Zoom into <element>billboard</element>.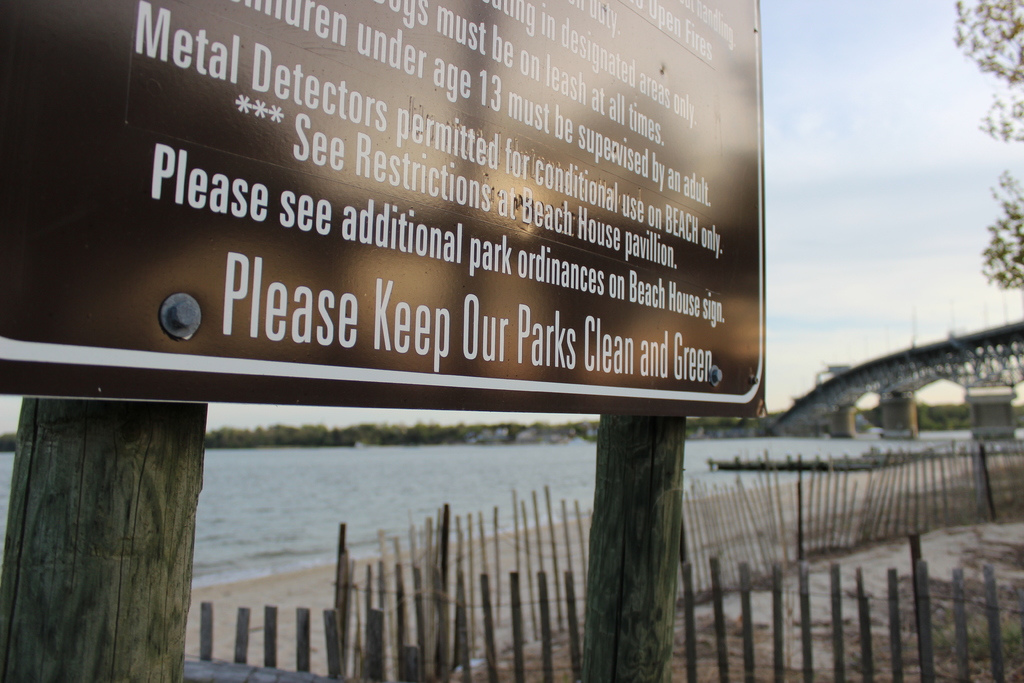
Zoom target: {"x1": 0, "y1": 0, "x2": 768, "y2": 418}.
